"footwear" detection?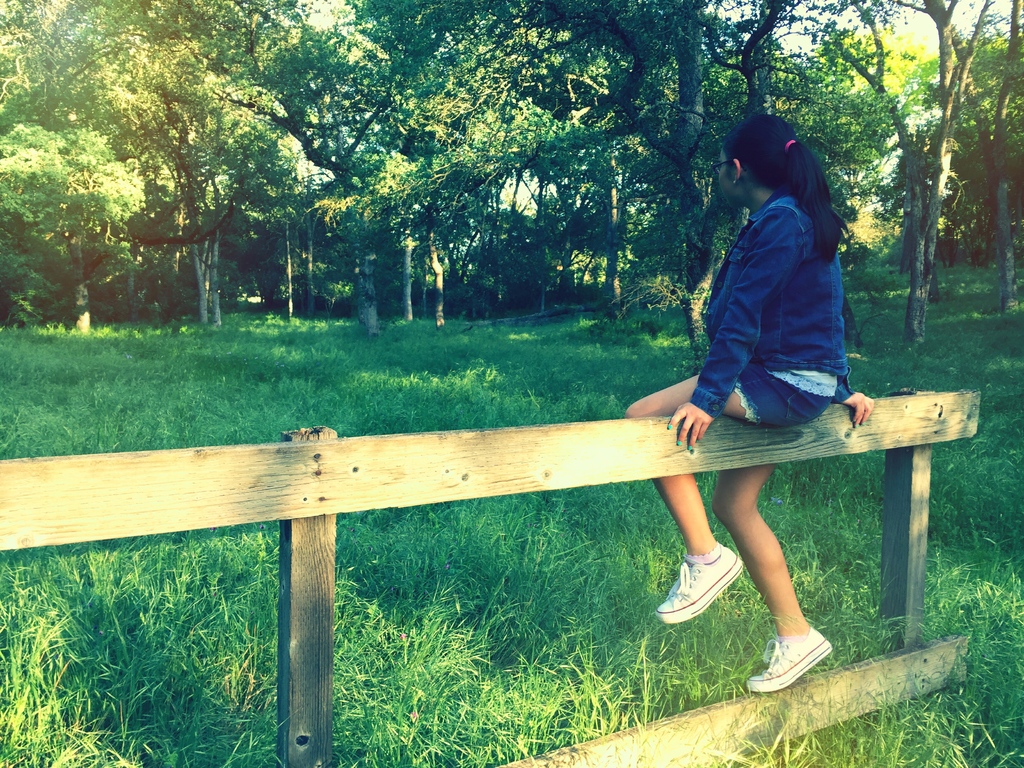
bbox=(667, 554, 749, 641)
